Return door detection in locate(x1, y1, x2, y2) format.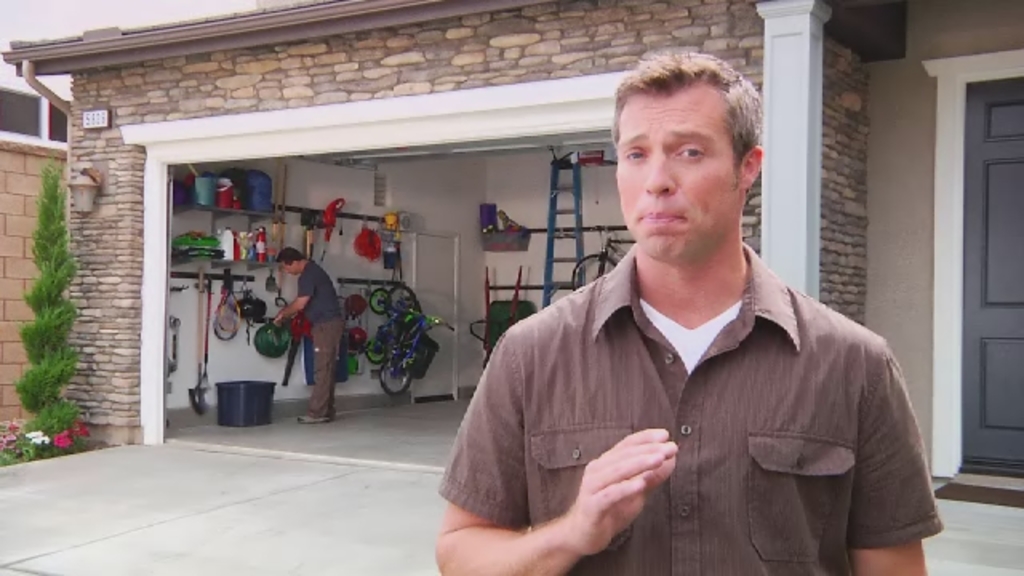
locate(952, 72, 1022, 478).
